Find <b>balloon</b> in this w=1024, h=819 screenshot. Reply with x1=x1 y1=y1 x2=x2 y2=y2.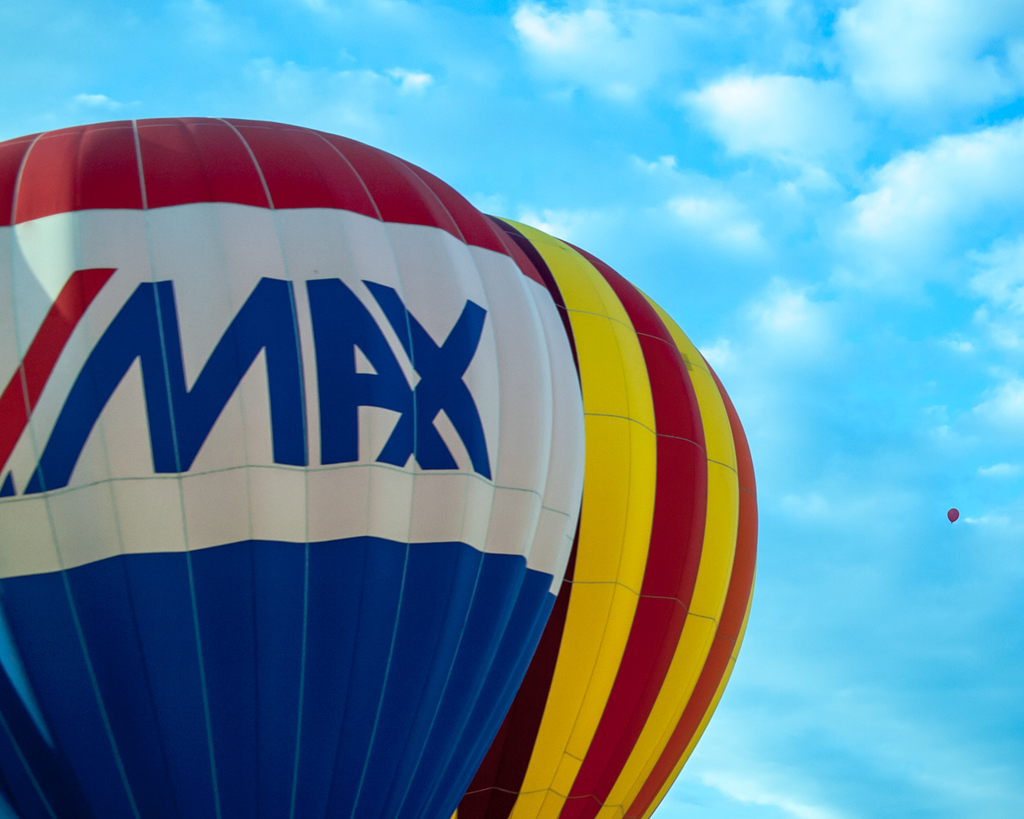
x1=447 y1=222 x2=758 y2=818.
